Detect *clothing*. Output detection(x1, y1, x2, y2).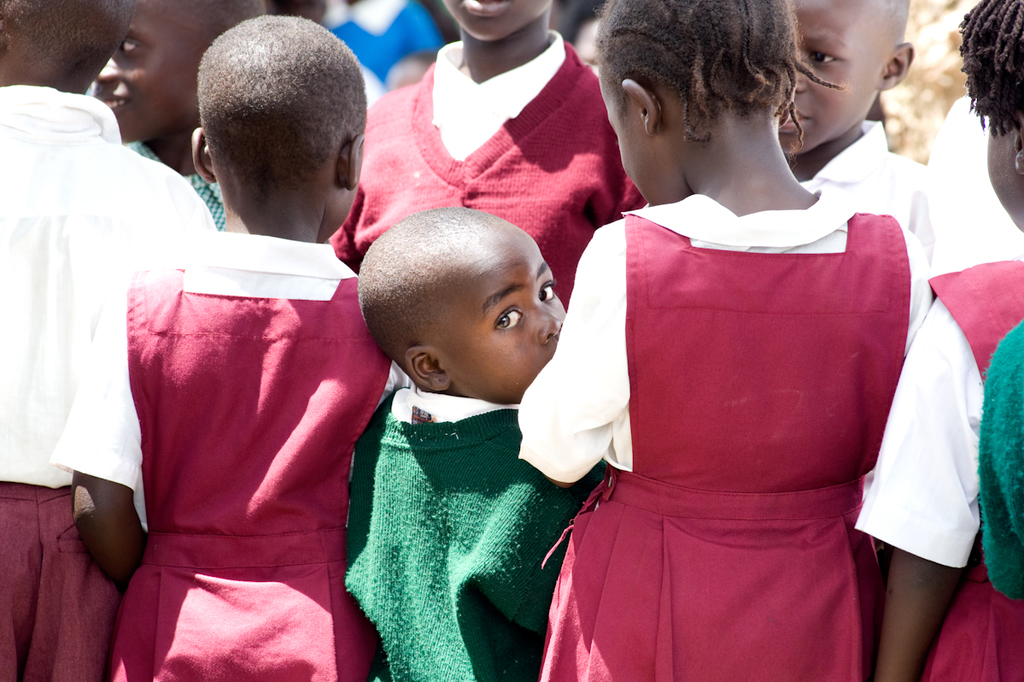
detection(116, 110, 231, 226).
